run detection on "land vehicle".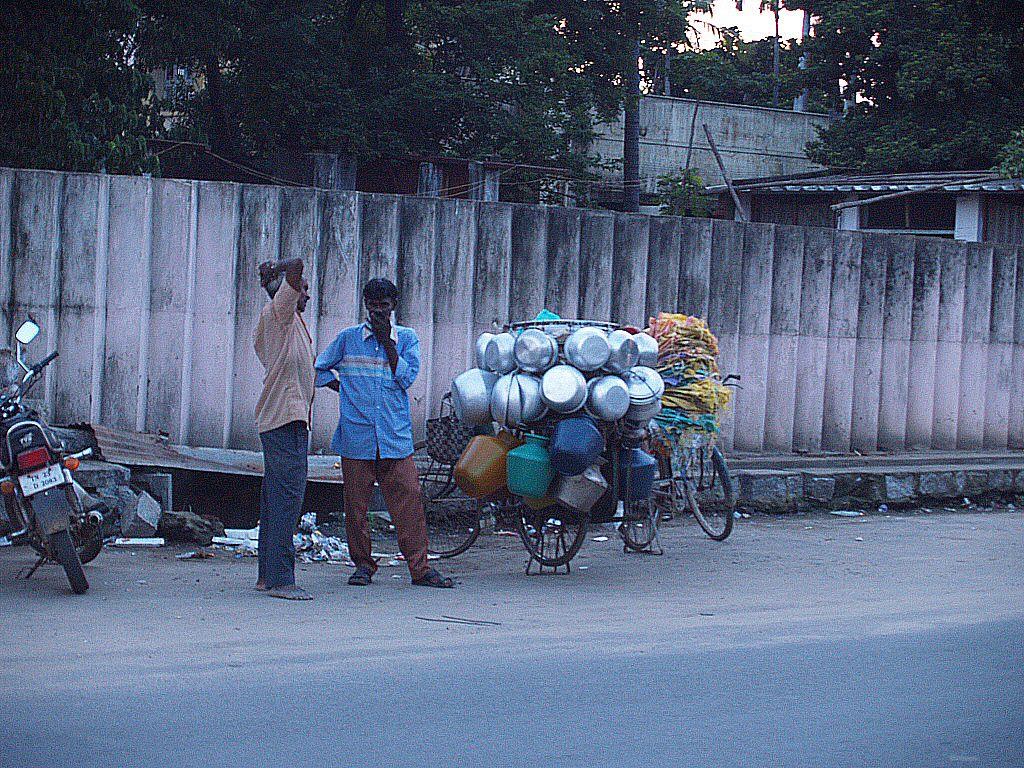
Result: l=615, t=370, r=740, b=556.
